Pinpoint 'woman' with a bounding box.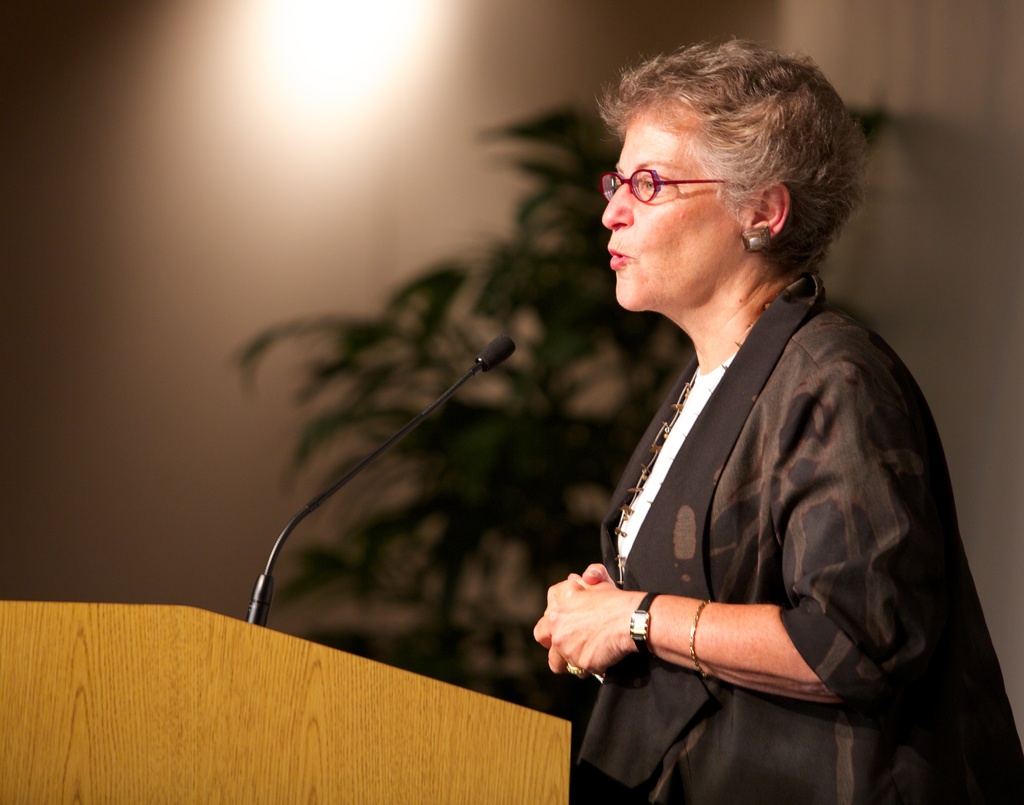
<box>493,46,961,804</box>.
